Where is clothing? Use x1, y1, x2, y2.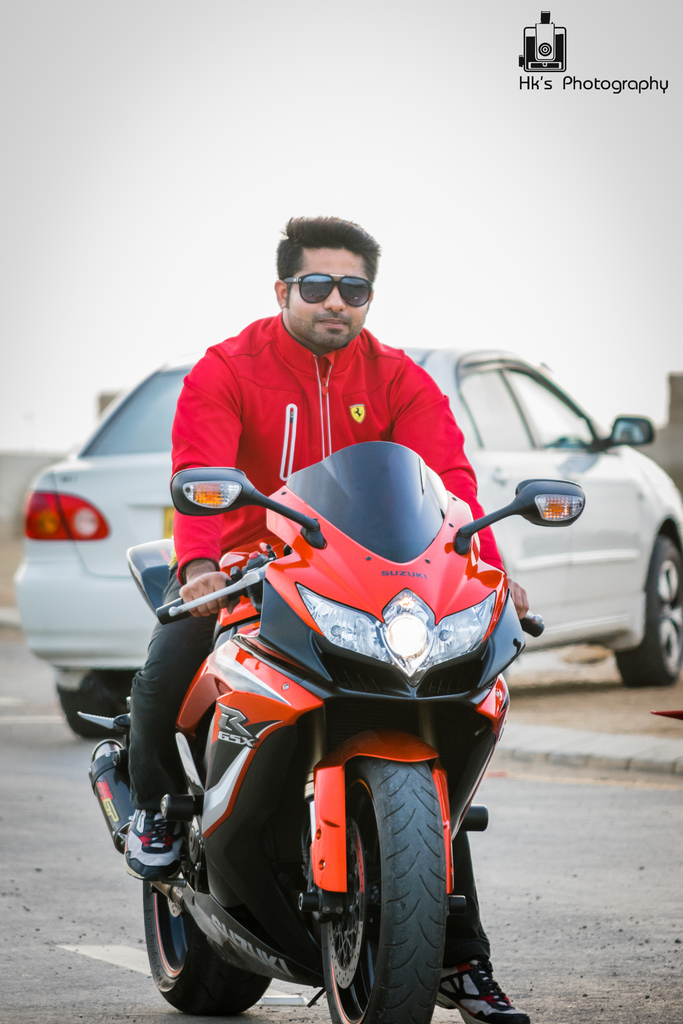
122, 575, 486, 962.
